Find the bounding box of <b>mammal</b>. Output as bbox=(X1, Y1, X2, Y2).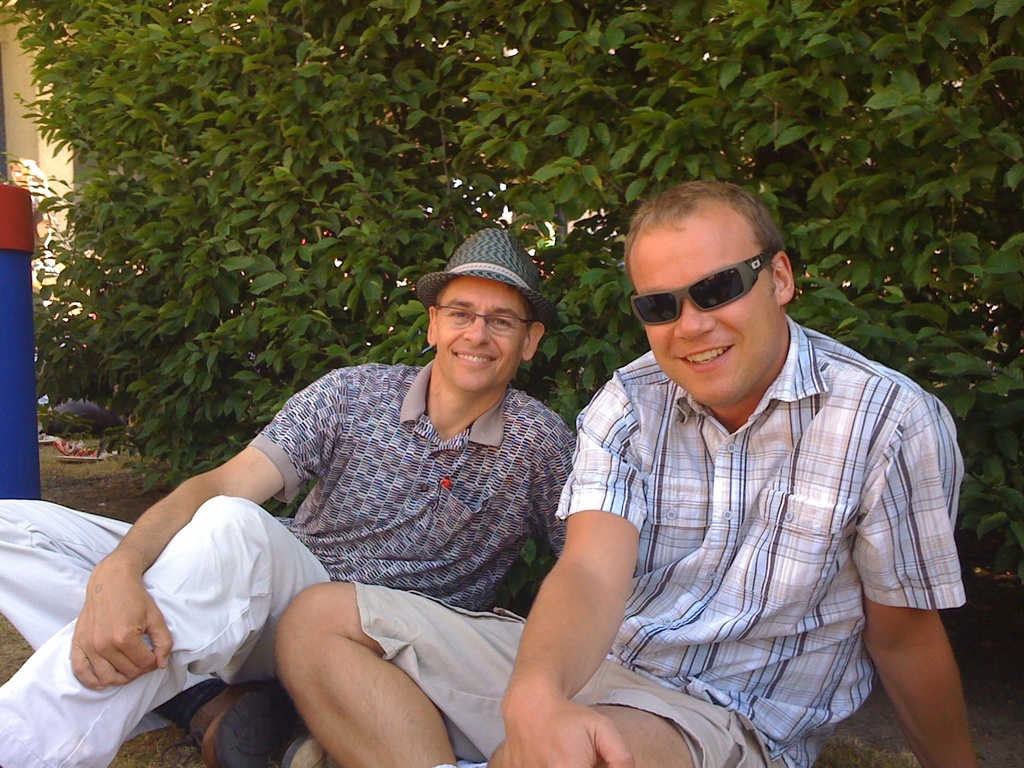
bbox=(1, 218, 571, 767).
